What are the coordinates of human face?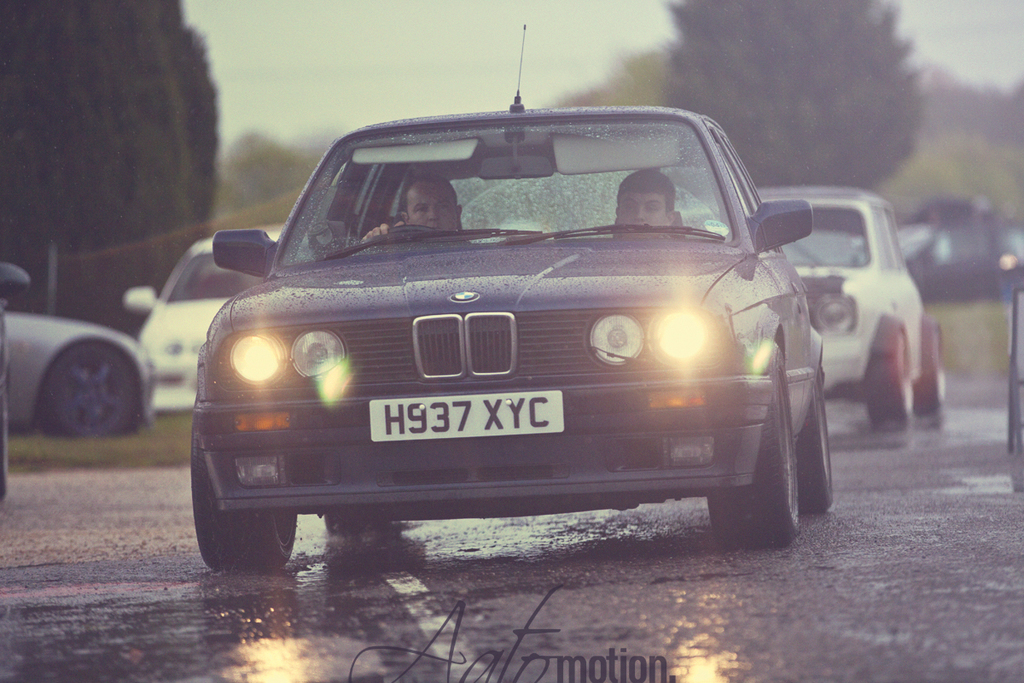
409/187/451/231.
